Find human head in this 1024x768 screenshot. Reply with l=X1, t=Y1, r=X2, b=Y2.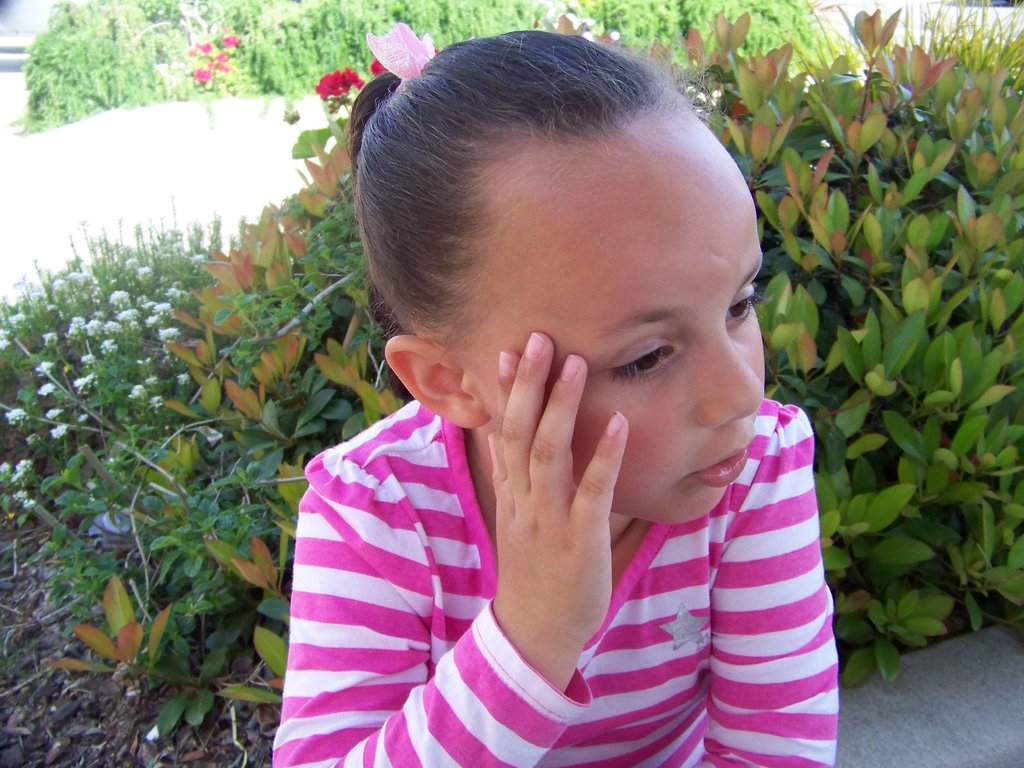
l=352, t=28, r=767, b=472.
